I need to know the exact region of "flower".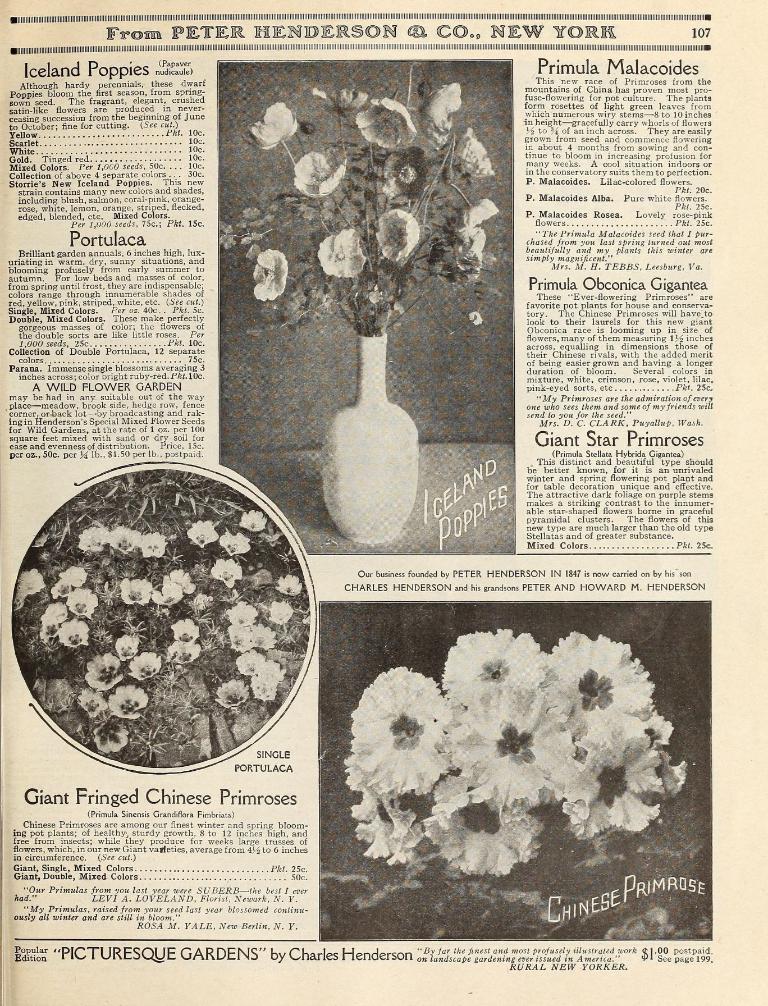
Region: (248, 622, 277, 651).
